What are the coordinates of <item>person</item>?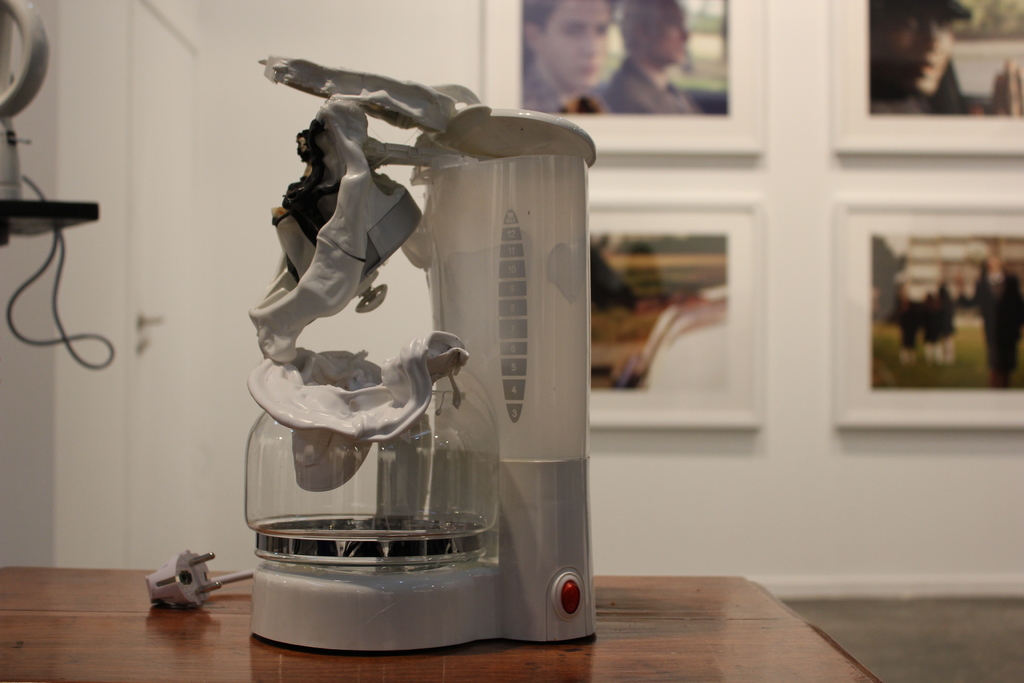
937,280,963,360.
